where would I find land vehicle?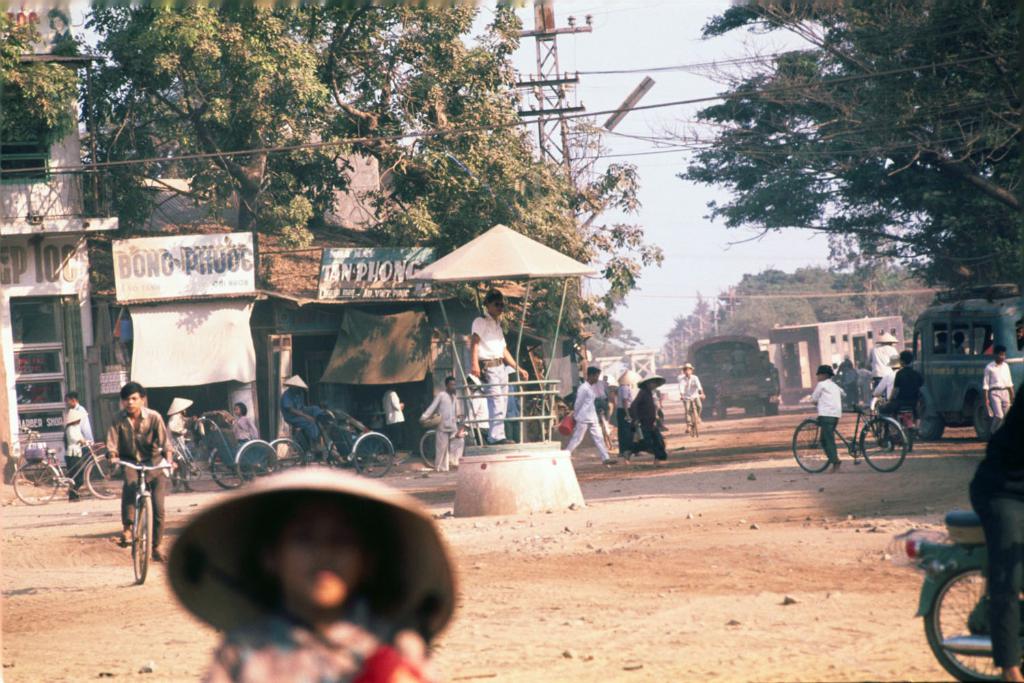
At 902, 511, 1023, 682.
